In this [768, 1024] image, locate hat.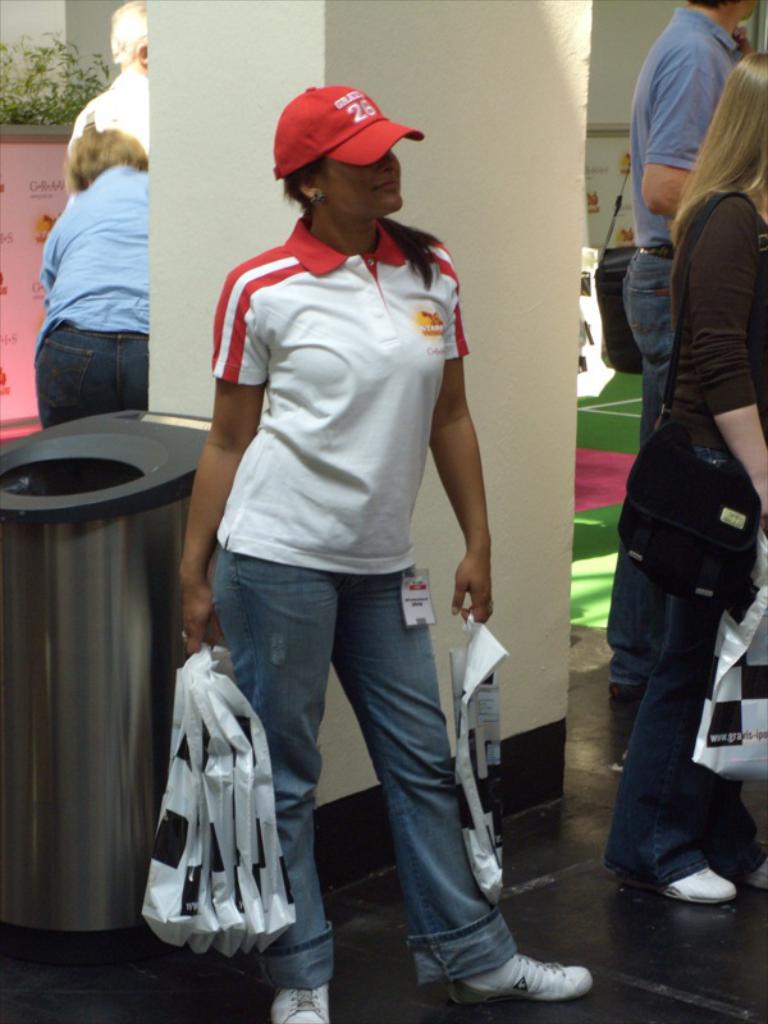
Bounding box: [left=273, top=84, right=428, bottom=182].
